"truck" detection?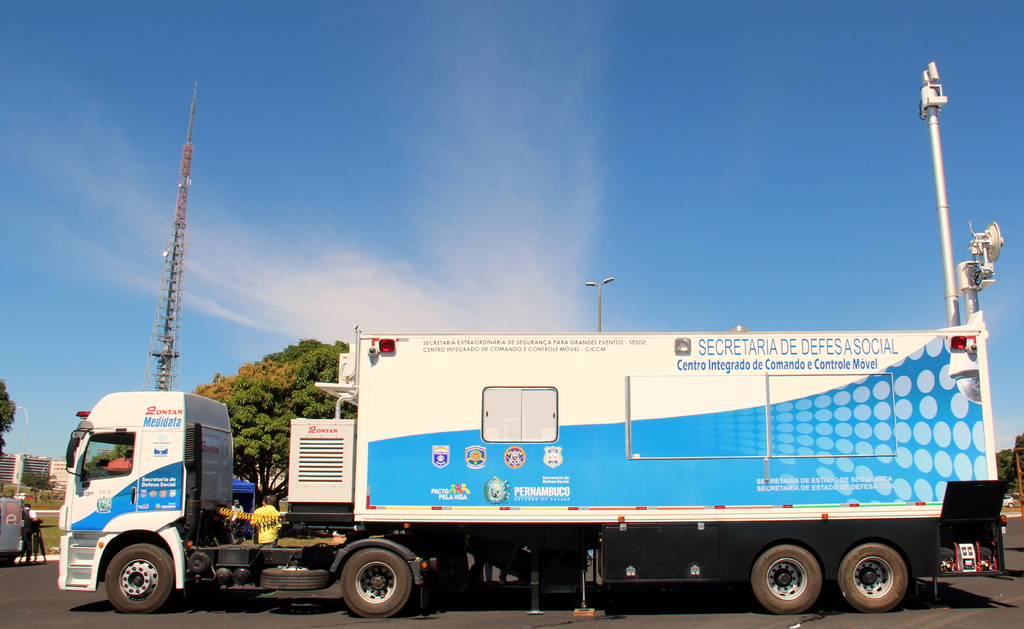
<box>41,298,1023,628</box>
